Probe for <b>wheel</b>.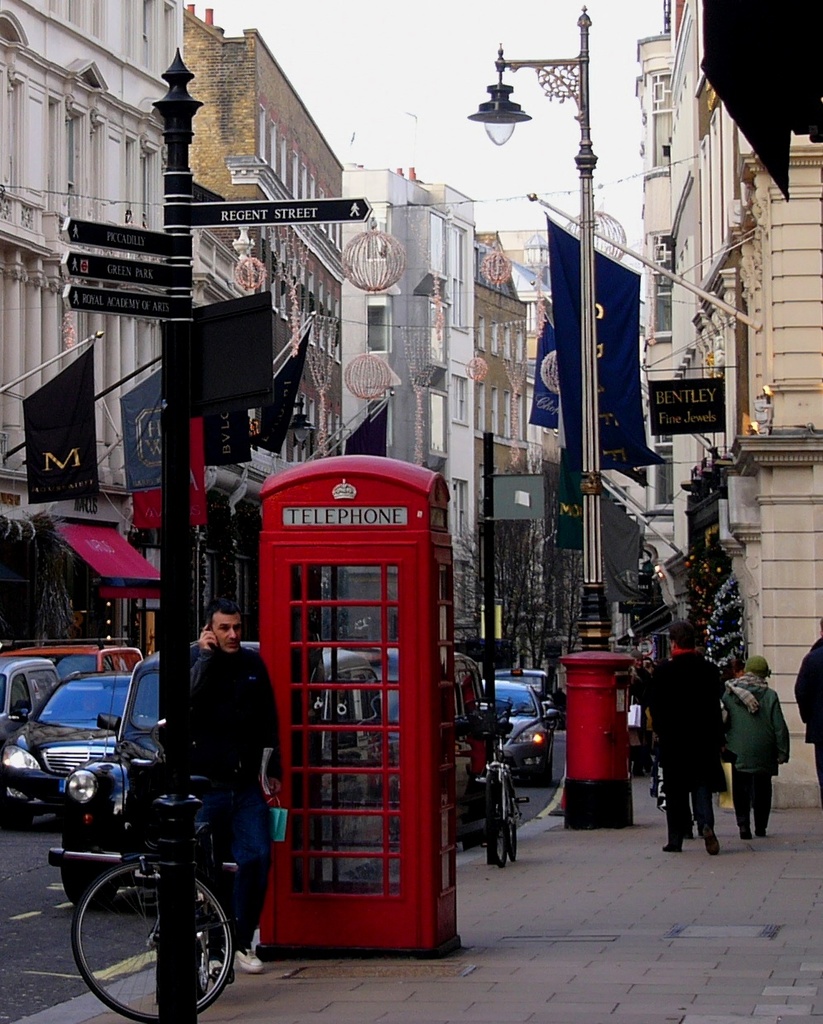
Probe result: {"x1": 2, "y1": 803, "x2": 41, "y2": 833}.
